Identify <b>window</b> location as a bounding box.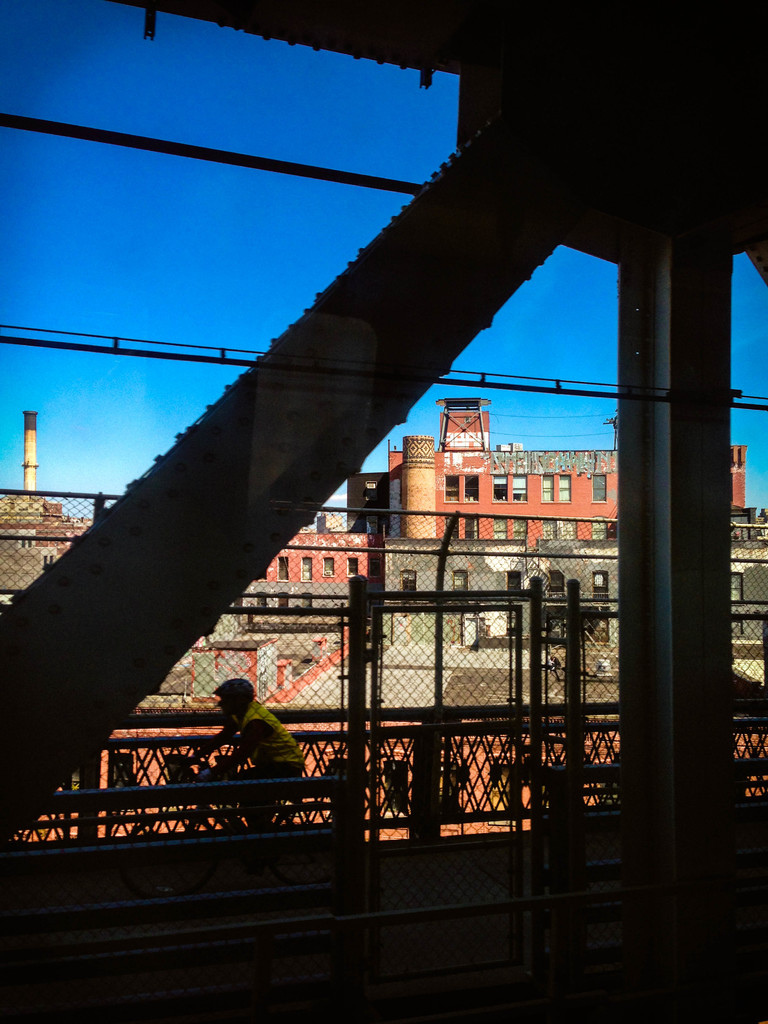
crop(166, 756, 191, 793).
